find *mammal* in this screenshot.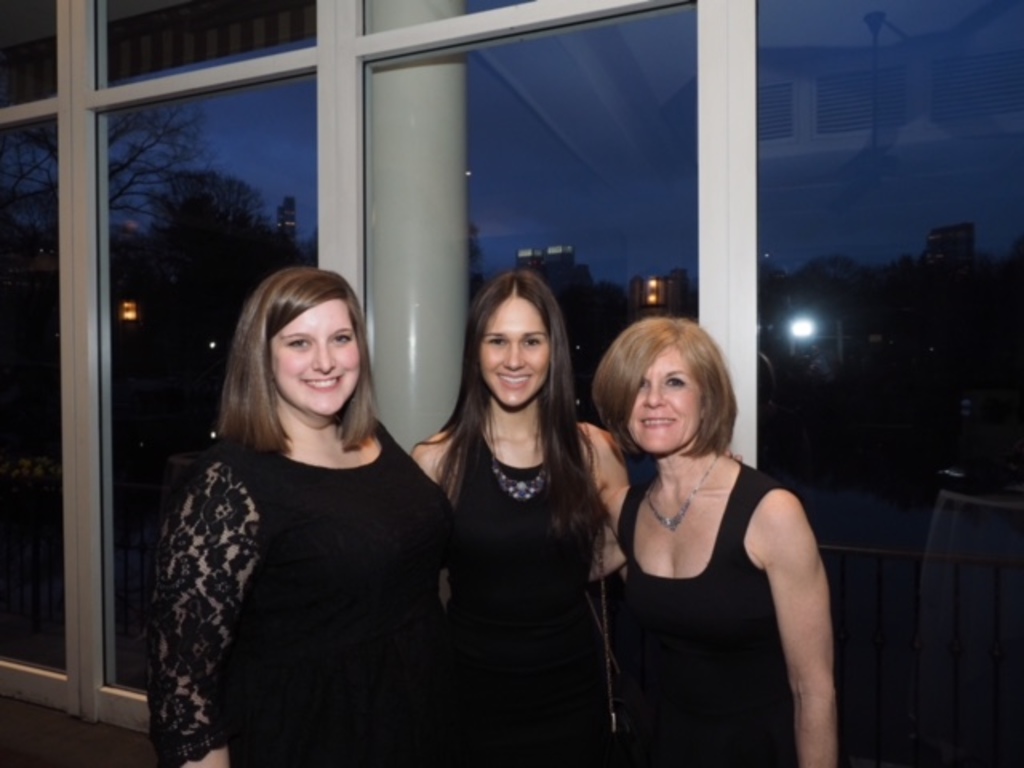
The bounding box for *mammal* is rect(128, 243, 461, 754).
